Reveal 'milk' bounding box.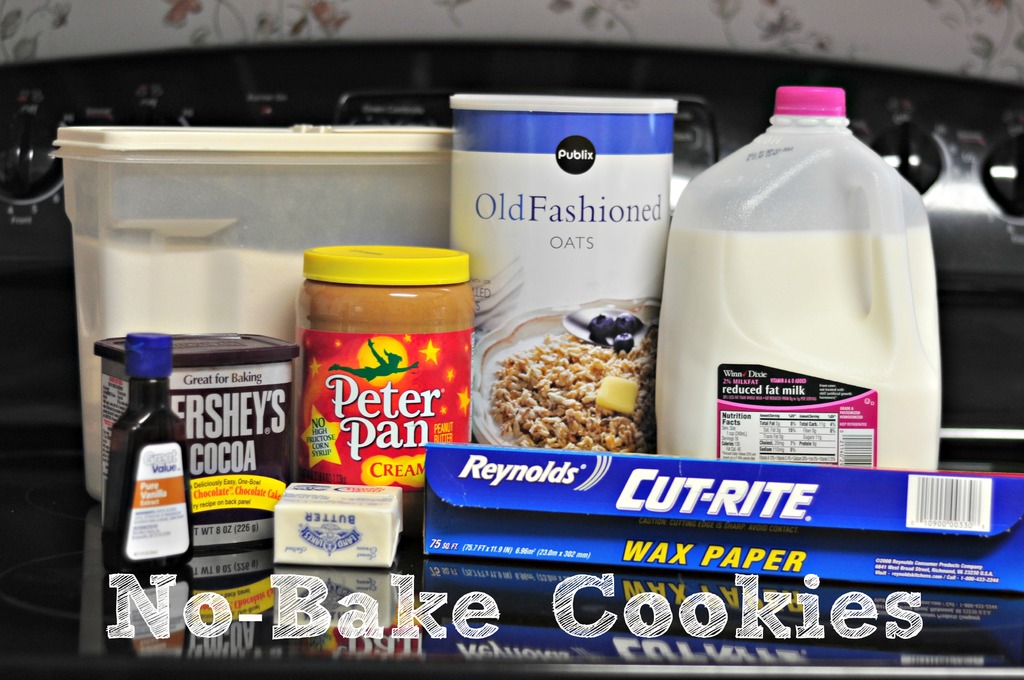
Revealed: [left=654, top=232, right=944, bottom=474].
